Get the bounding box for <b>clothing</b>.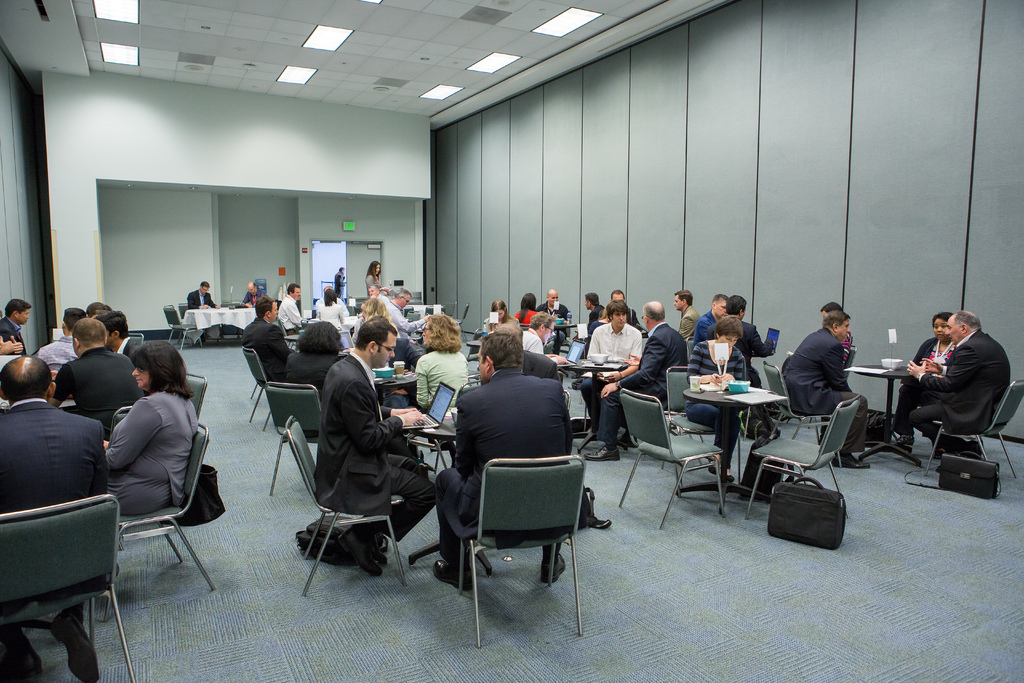
locate(374, 293, 391, 304).
